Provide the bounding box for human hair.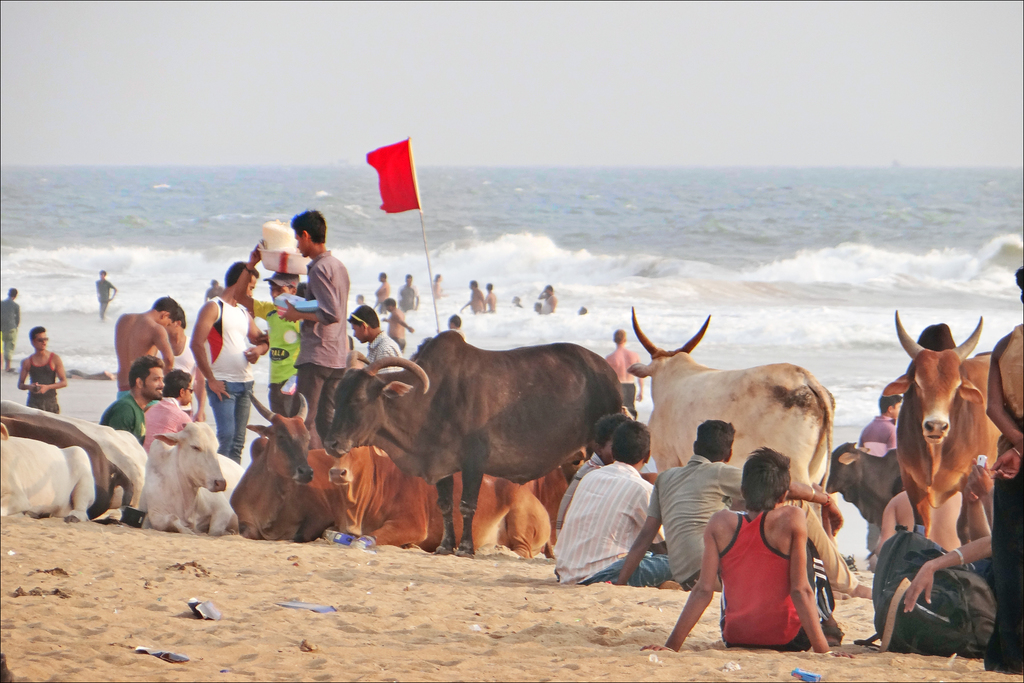
bbox=(225, 261, 256, 292).
